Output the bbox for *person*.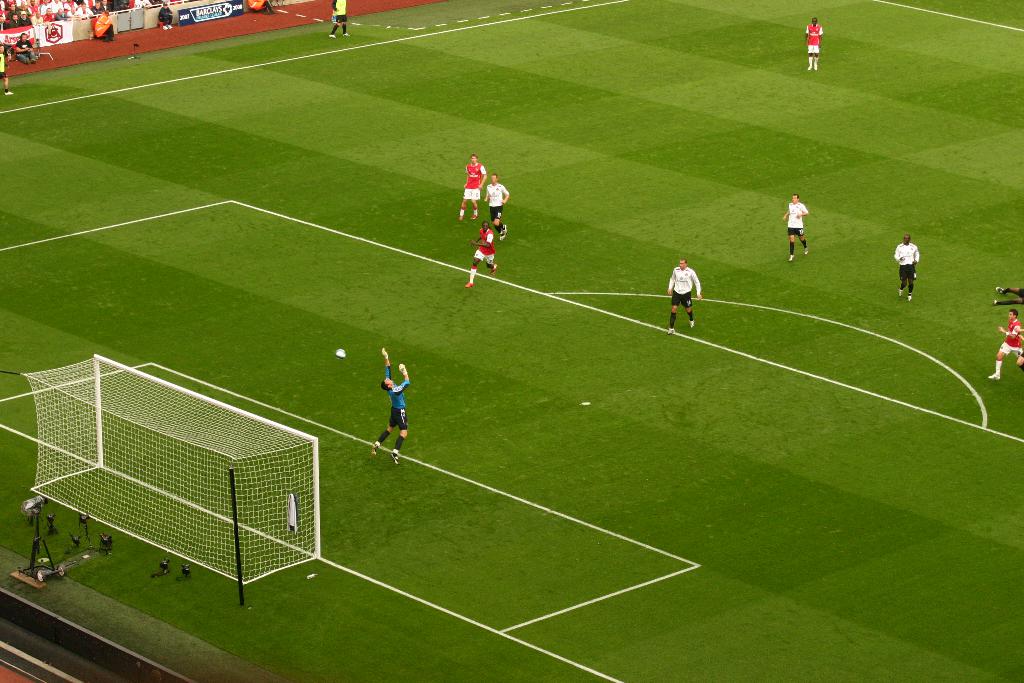
locate(329, 0, 349, 38).
